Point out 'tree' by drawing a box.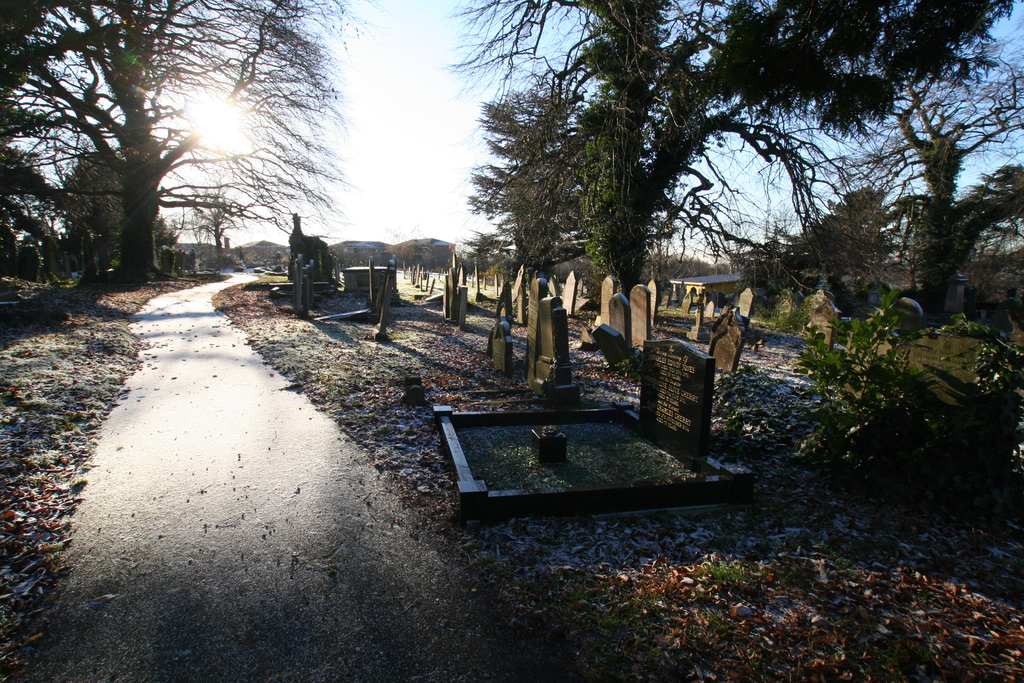
(x1=434, y1=0, x2=1023, y2=325).
